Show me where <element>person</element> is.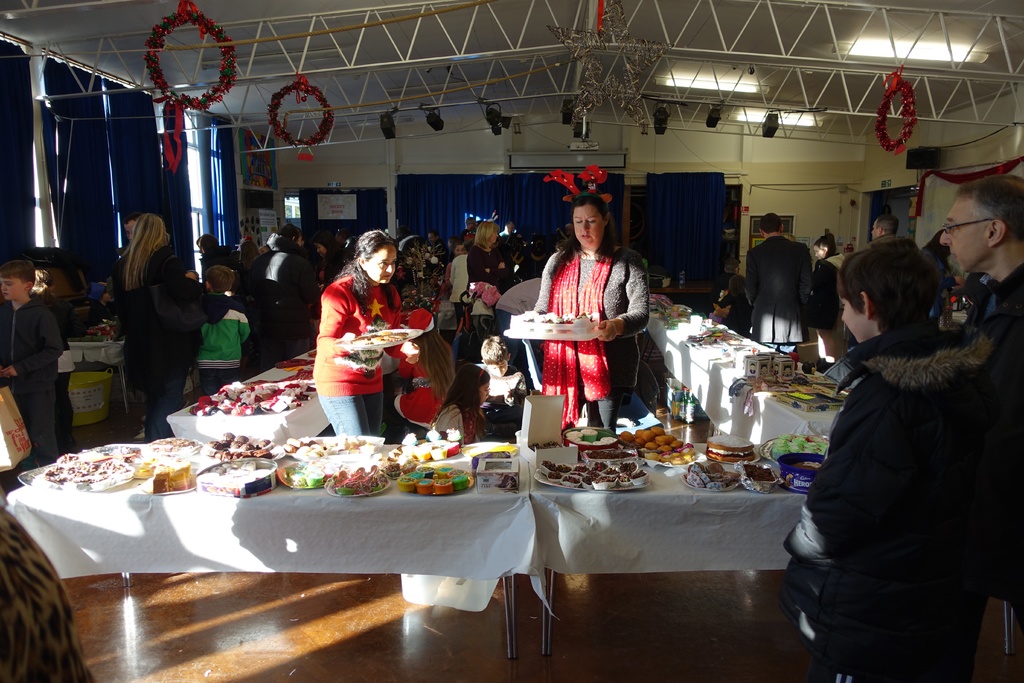
<element>person</element> is at box(871, 213, 900, 245).
